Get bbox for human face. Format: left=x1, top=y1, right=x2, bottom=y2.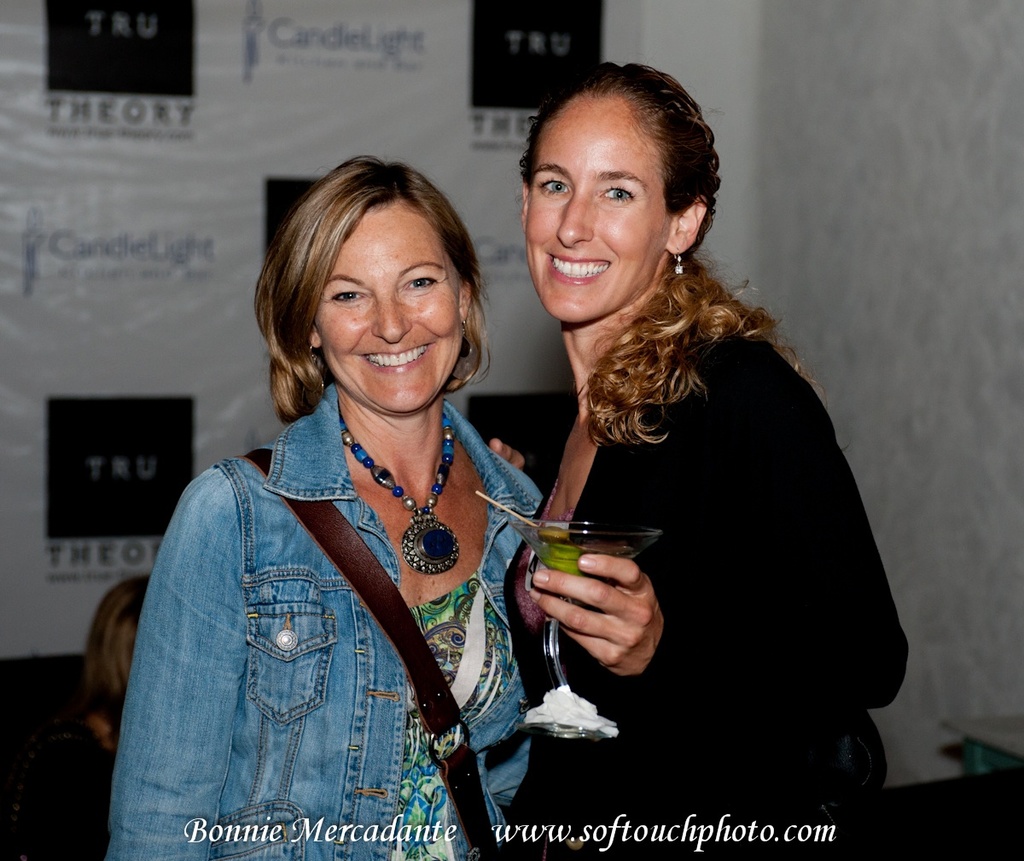
left=312, top=198, right=464, bottom=418.
